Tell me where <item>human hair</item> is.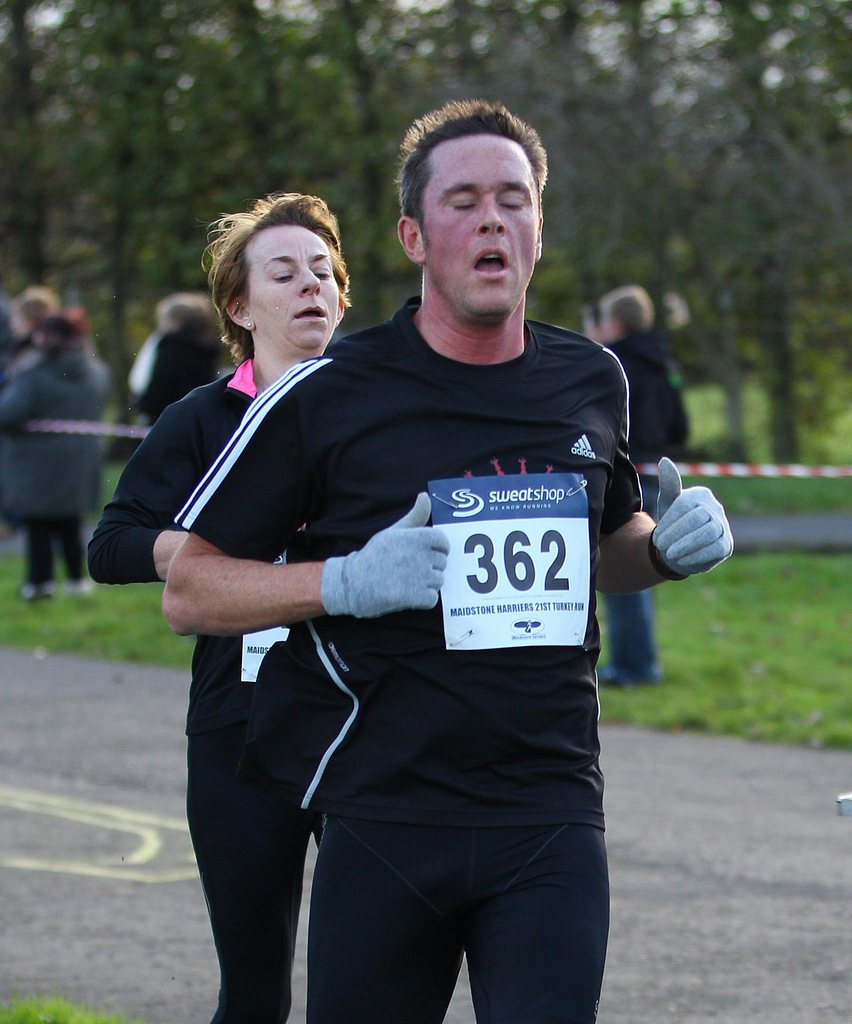
<item>human hair</item> is at BBox(14, 291, 51, 331).
